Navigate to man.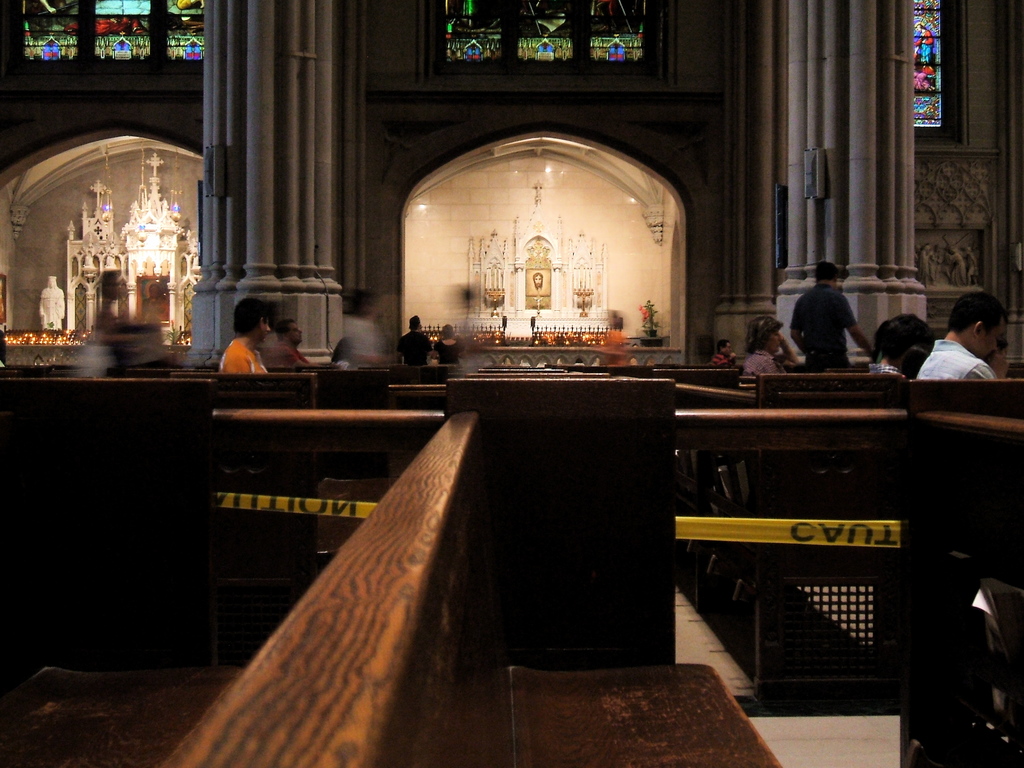
Navigation target: bbox=[792, 259, 879, 372].
